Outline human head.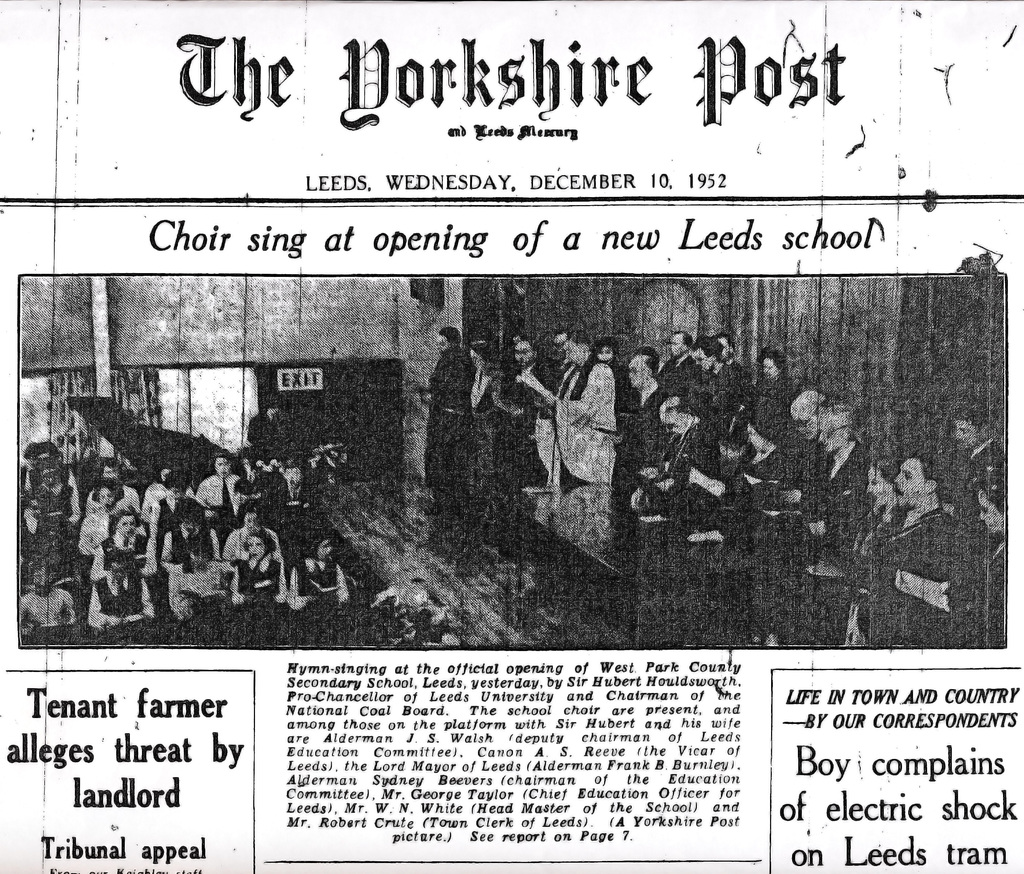
Outline: locate(468, 344, 489, 371).
